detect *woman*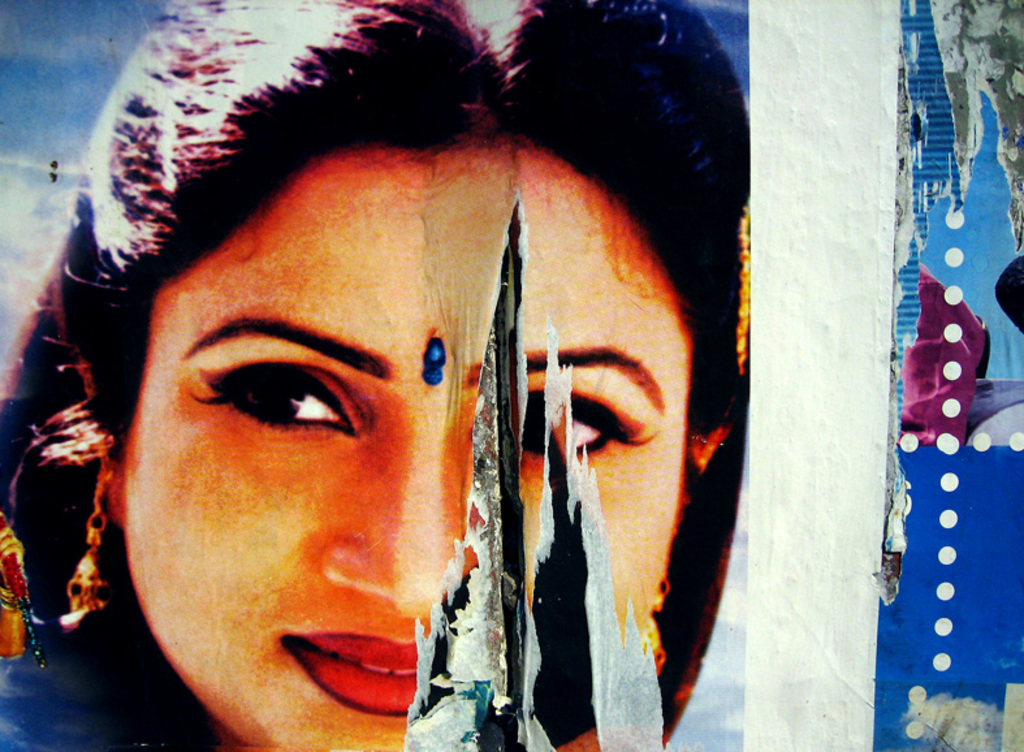
0,0,755,751
